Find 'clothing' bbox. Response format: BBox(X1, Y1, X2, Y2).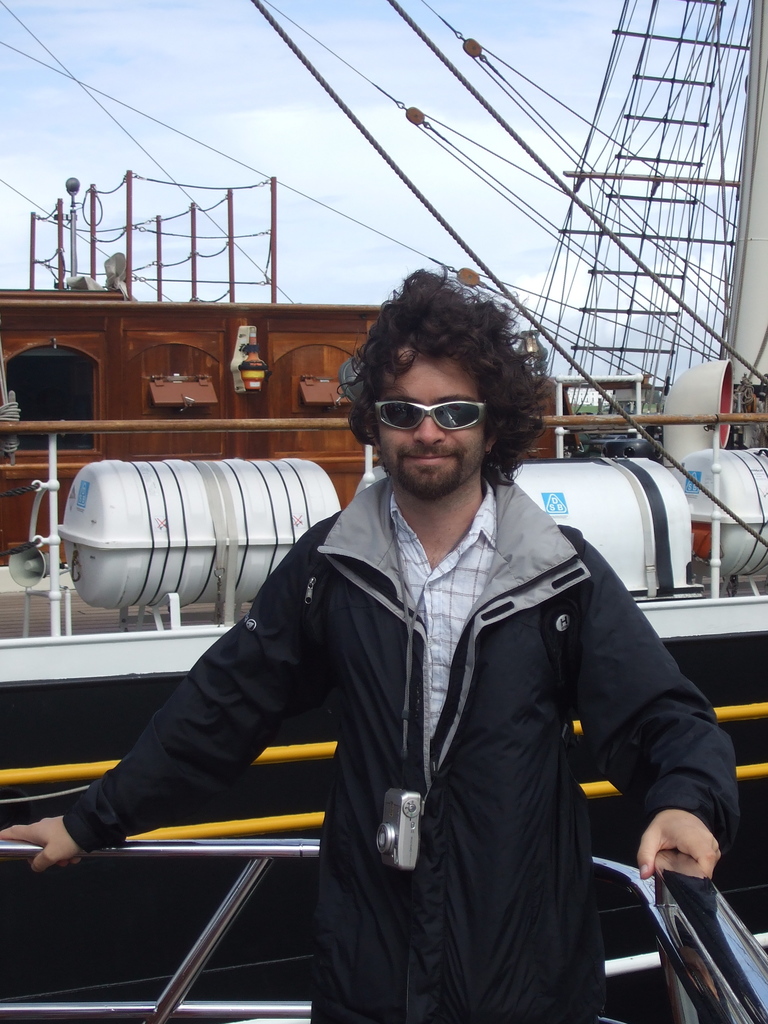
BBox(63, 486, 767, 1023).
